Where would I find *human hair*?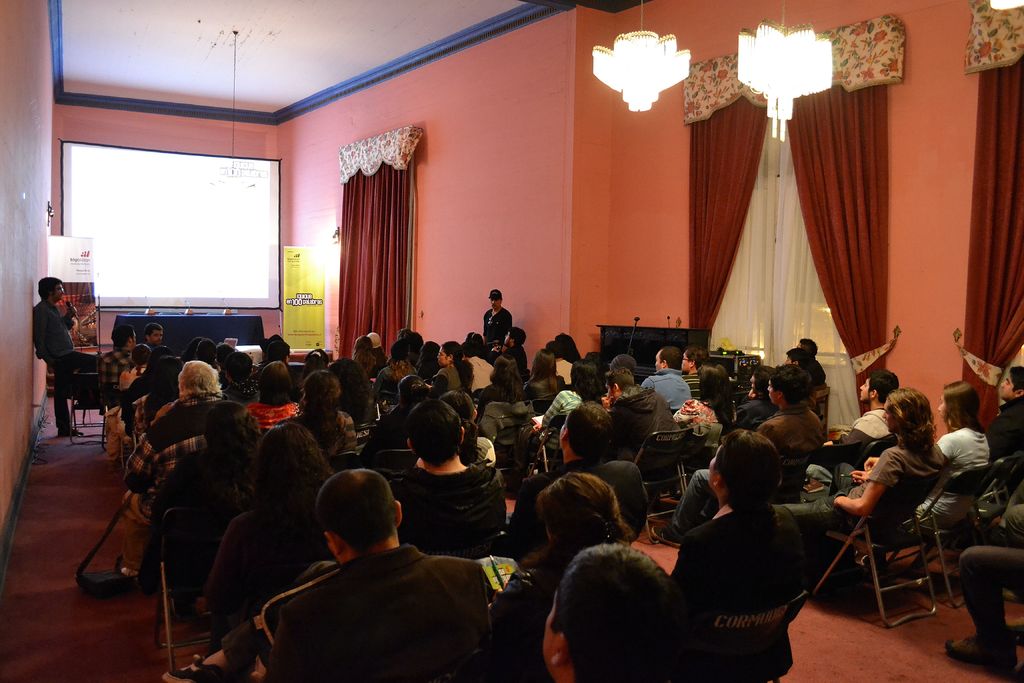
At bbox=(308, 484, 387, 568).
